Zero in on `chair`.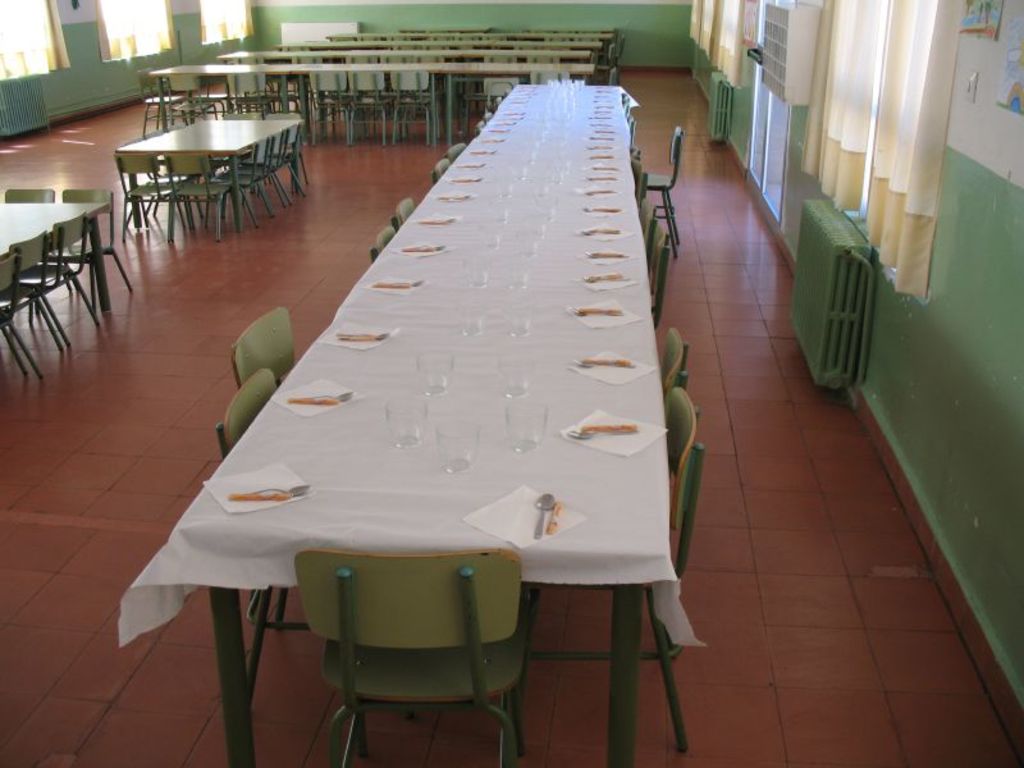
Zeroed in: (x1=339, y1=51, x2=381, y2=60).
